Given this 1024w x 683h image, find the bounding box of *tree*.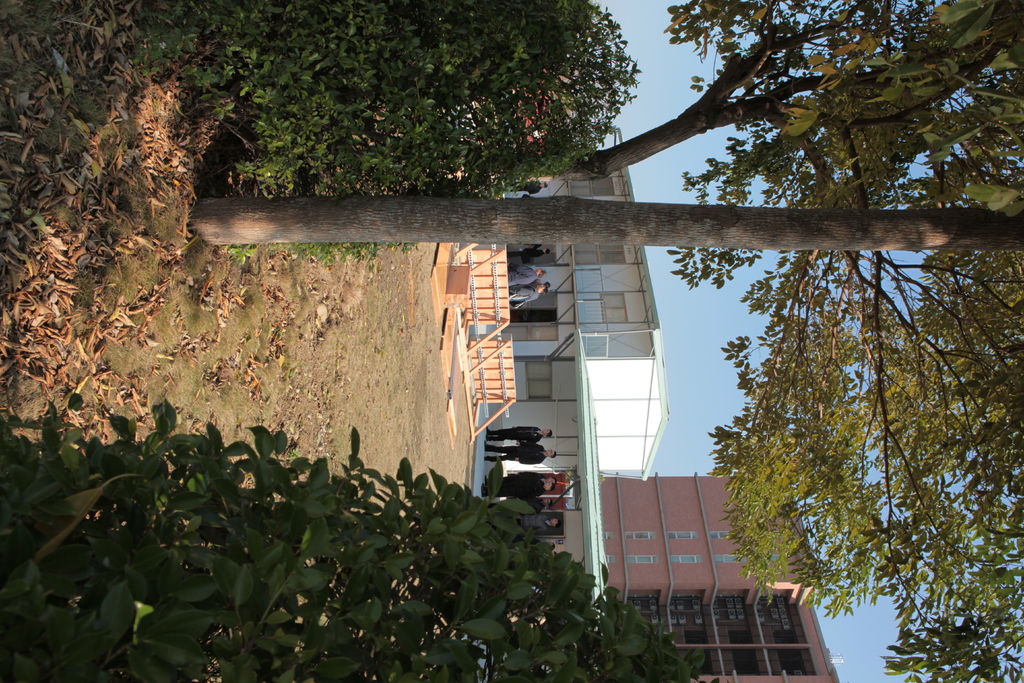
rect(183, 2, 1022, 682).
